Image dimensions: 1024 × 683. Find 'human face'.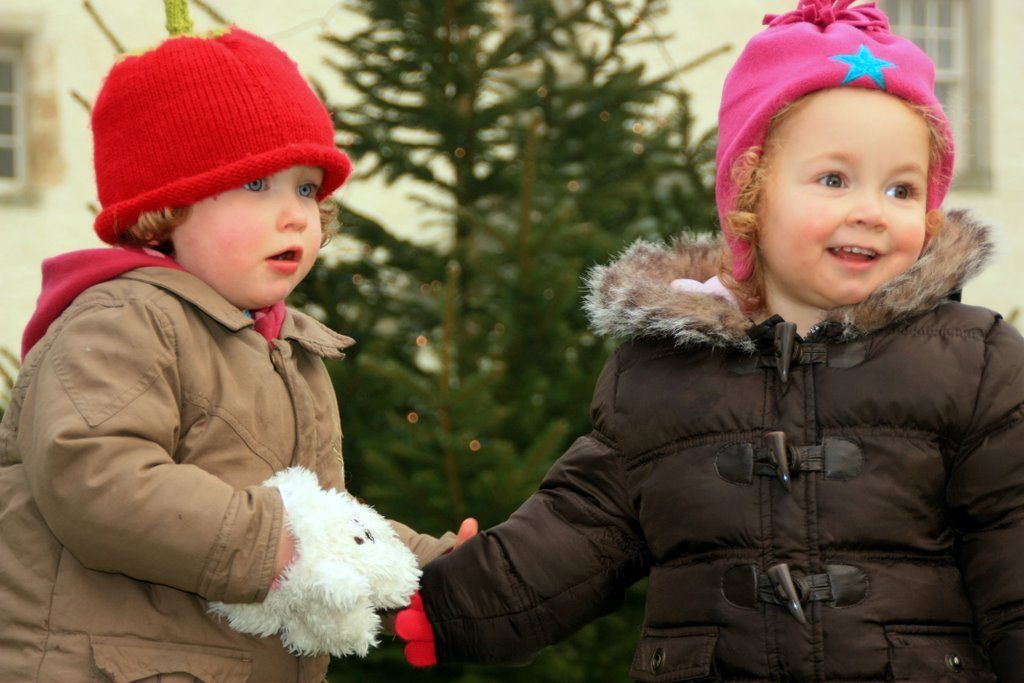
172, 168, 324, 310.
